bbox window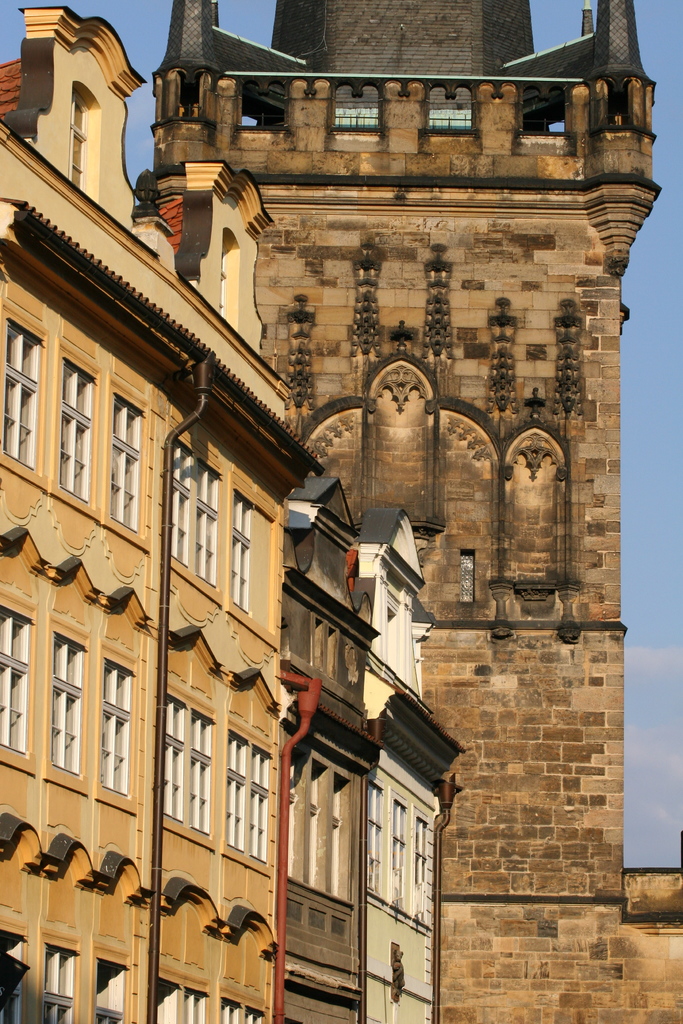
x1=390, y1=796, x2=406, y2=908
